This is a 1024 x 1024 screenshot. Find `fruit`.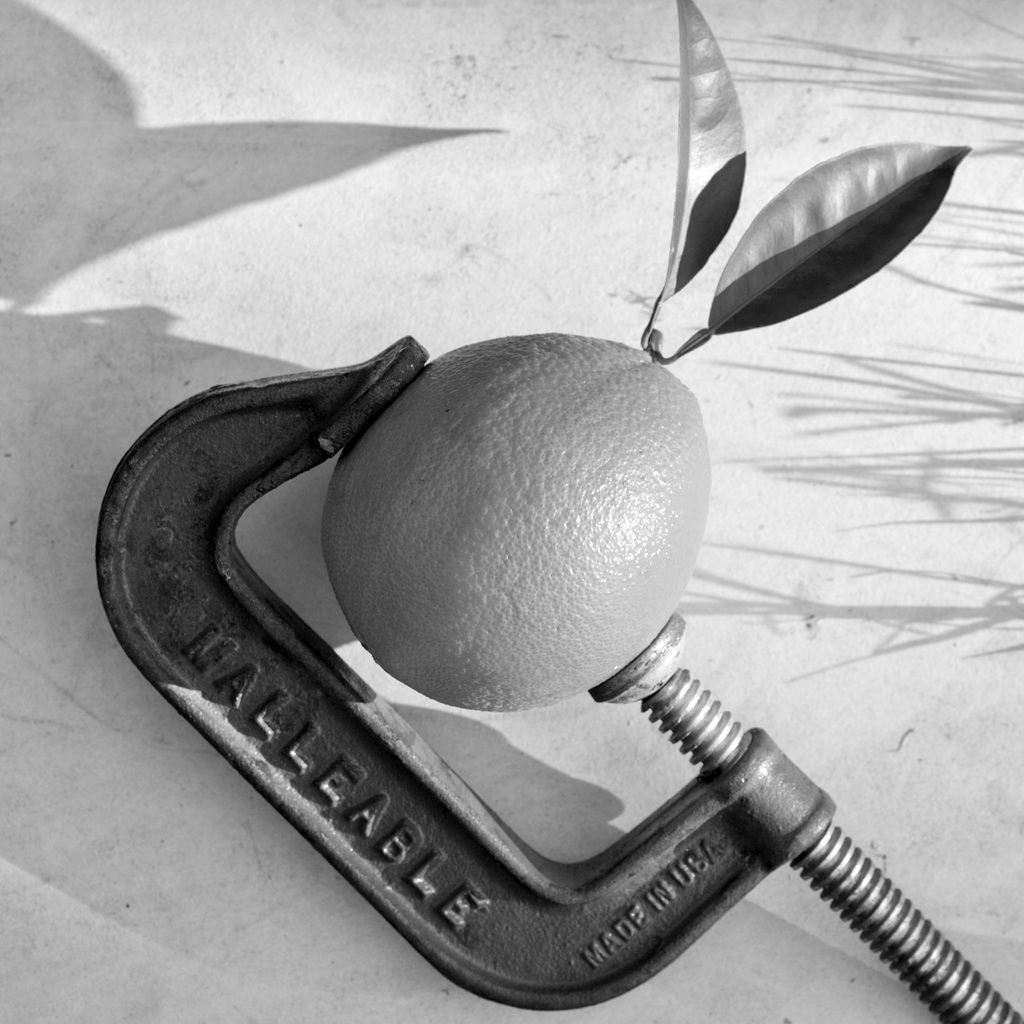
Bounding box: [321, 335, 710, 713].
